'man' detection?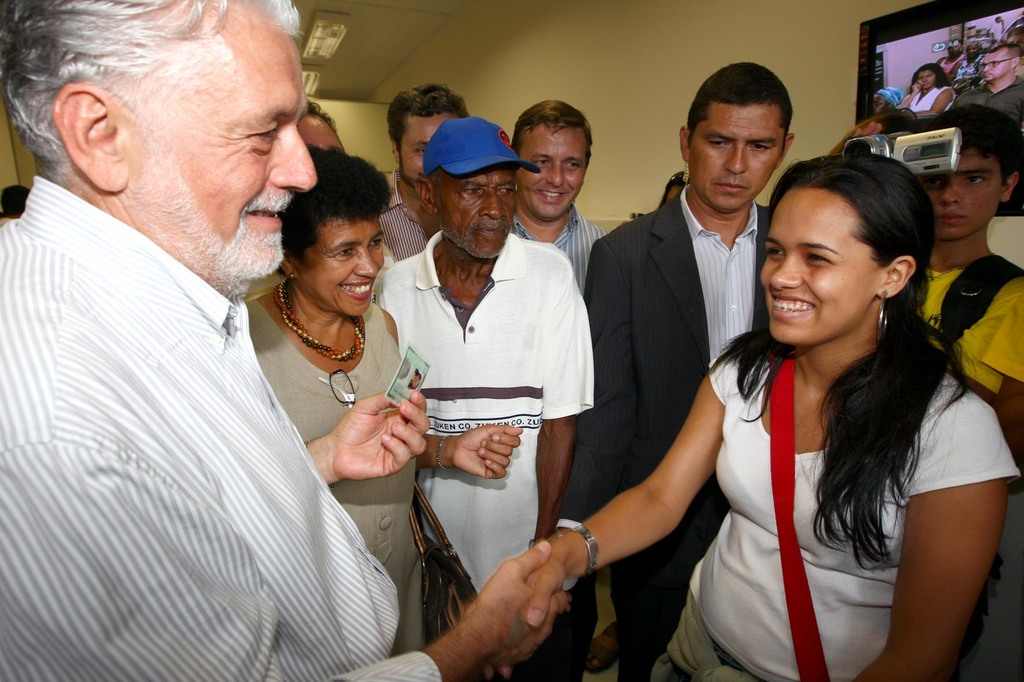
{"left": 955, "top": 36, "right": 1023, "bottom": 120}
